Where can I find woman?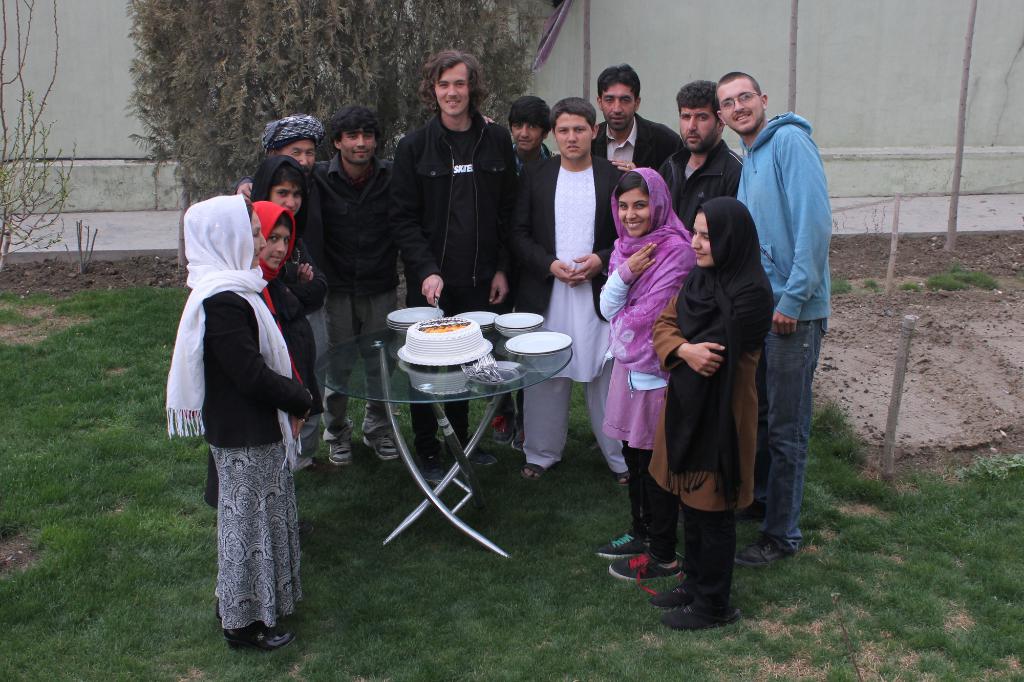
You can find it at rect(246, 165, 329, 317).
